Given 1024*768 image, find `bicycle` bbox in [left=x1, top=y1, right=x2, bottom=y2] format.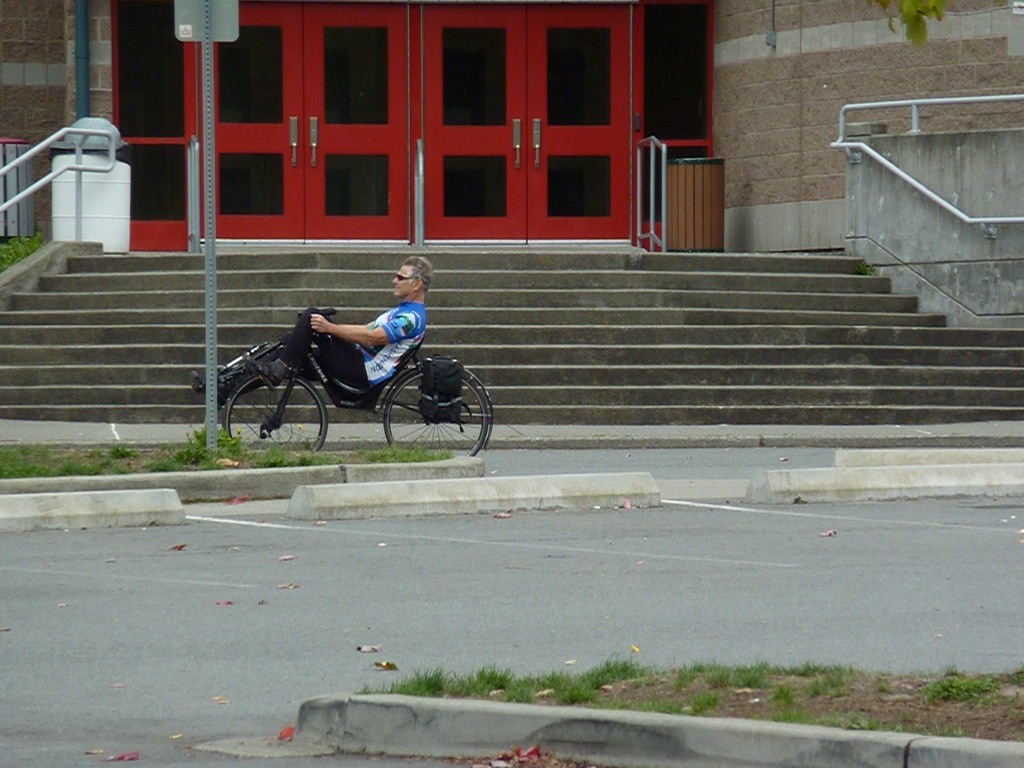
[left=225, top=301, right=500, bottom=455].
